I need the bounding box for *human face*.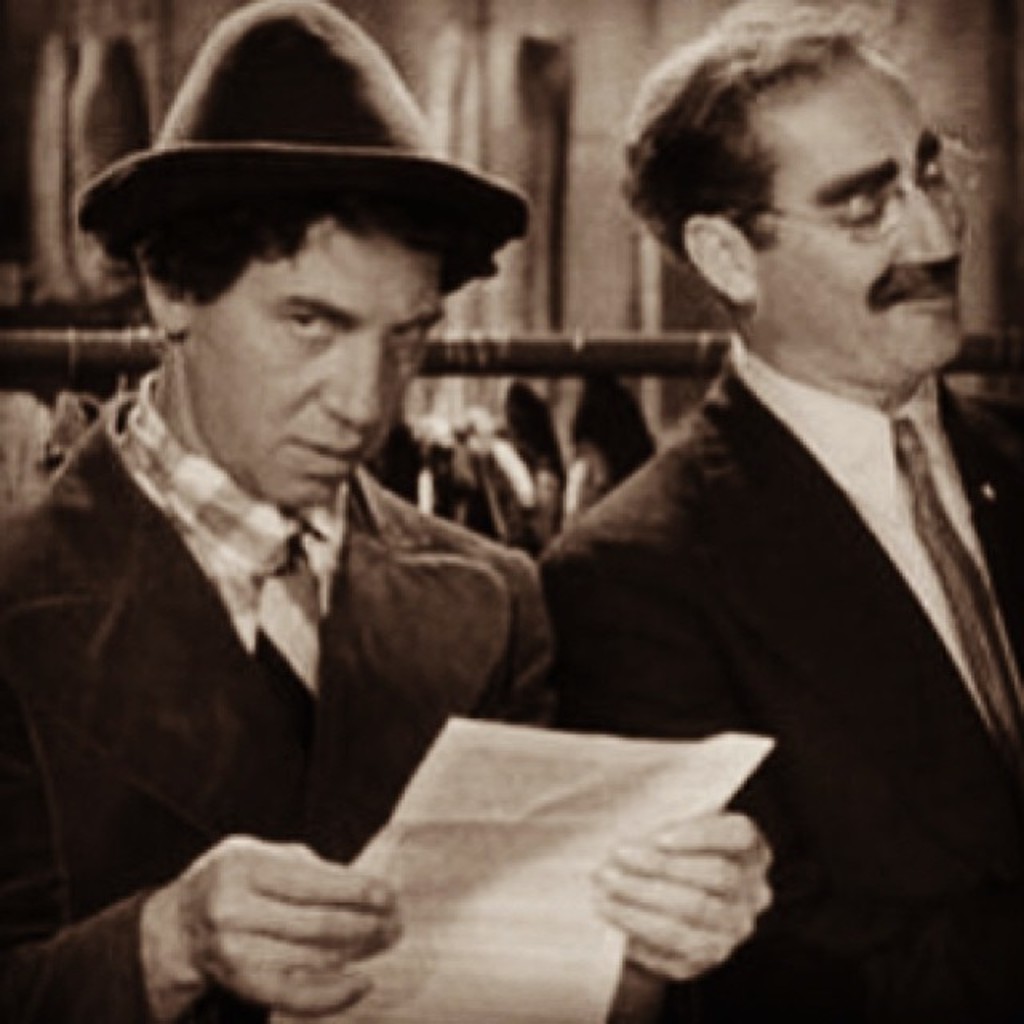
Here it is: x1=758, y1=64, x2=970, y2=360.
